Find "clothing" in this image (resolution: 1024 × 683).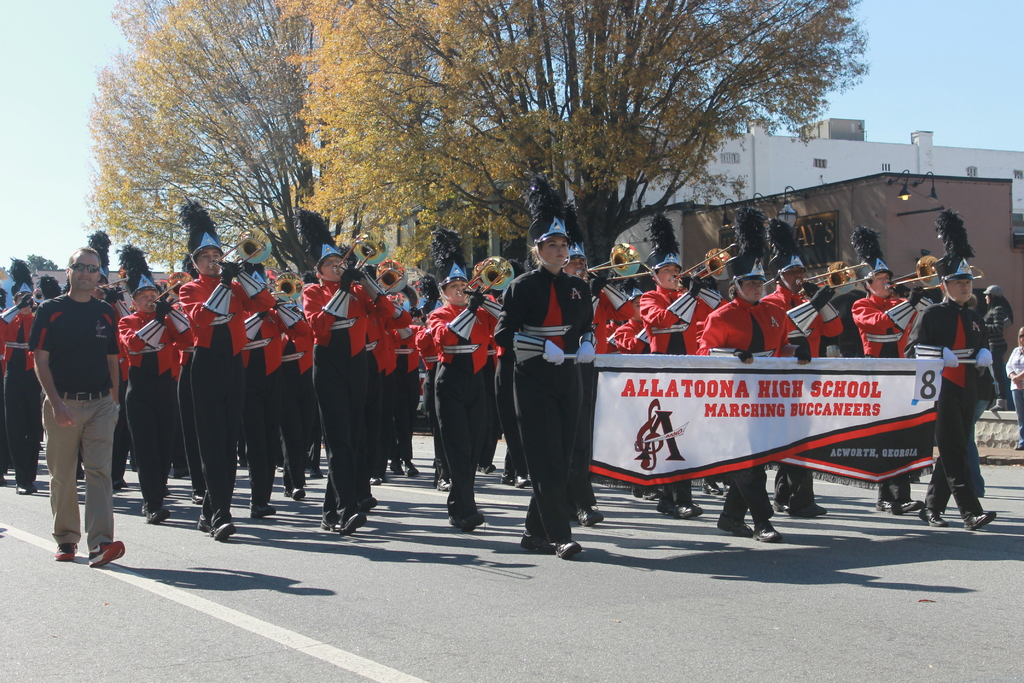
x1=3, y1=312, x2=32, y2=488.
